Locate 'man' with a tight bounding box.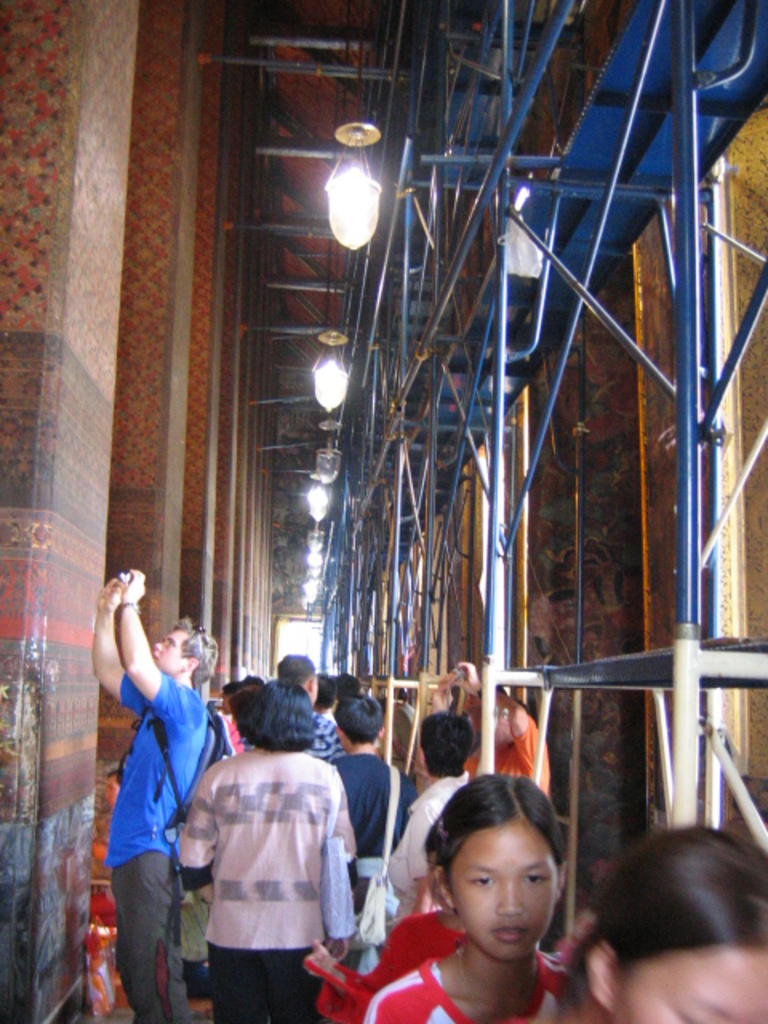
(left=430, top=661, right=554, bottom=808).
